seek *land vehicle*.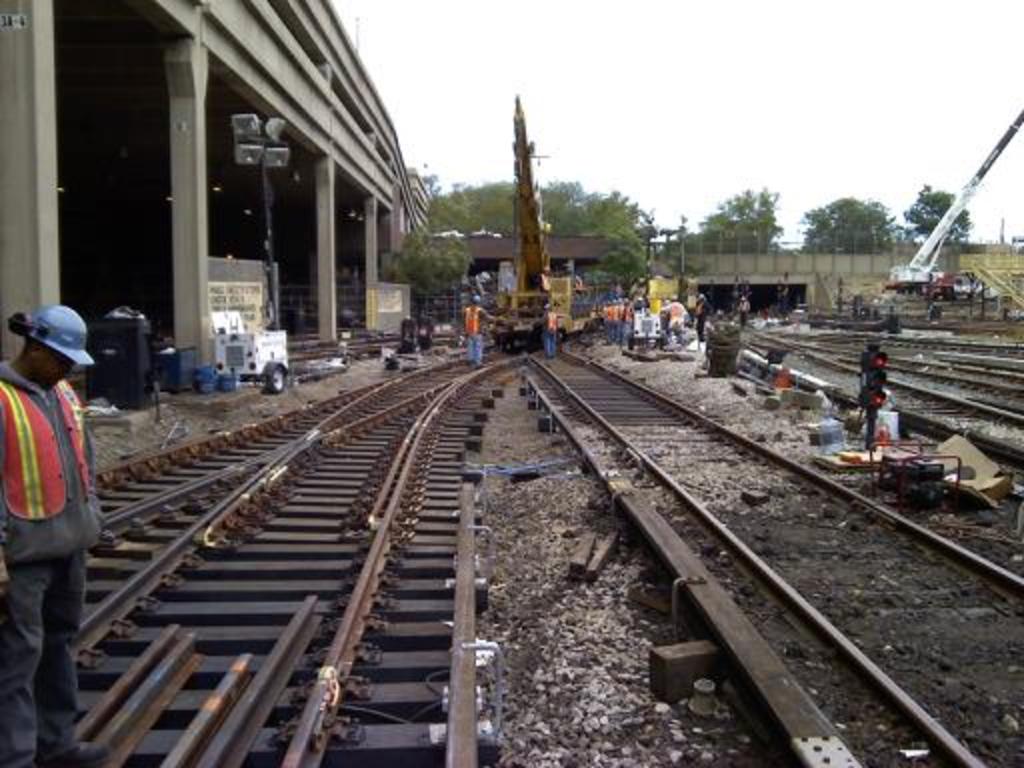
<box>884,108,1022,302</box>.
